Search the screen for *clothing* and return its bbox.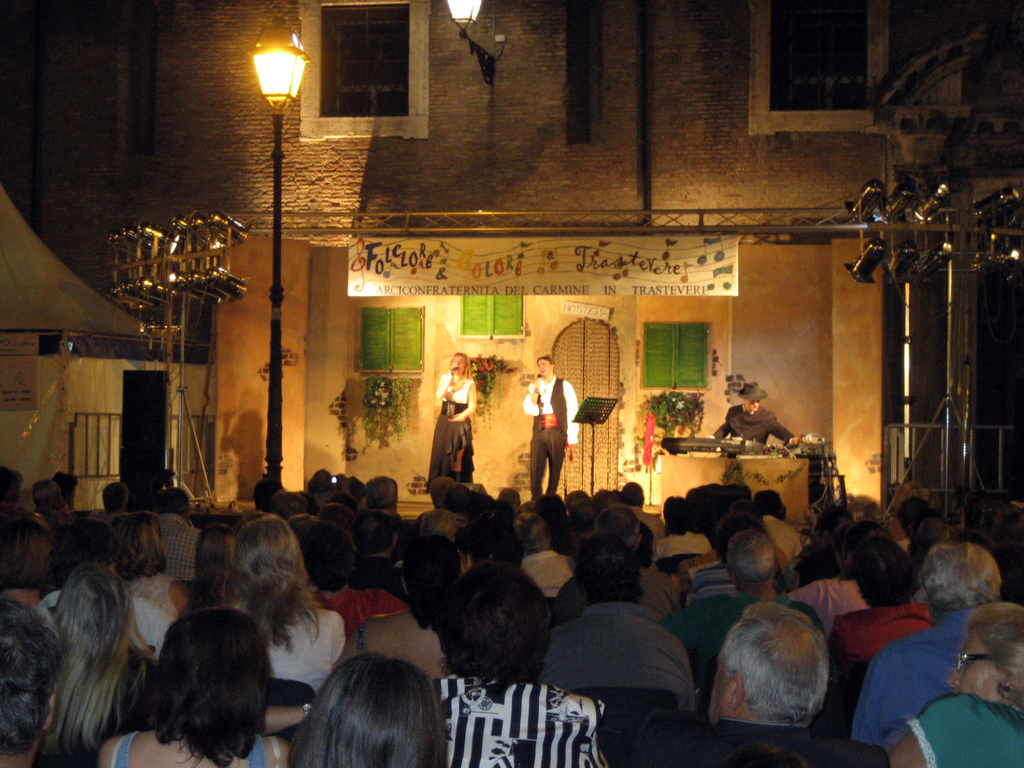
Found: (167,506,208,581).
